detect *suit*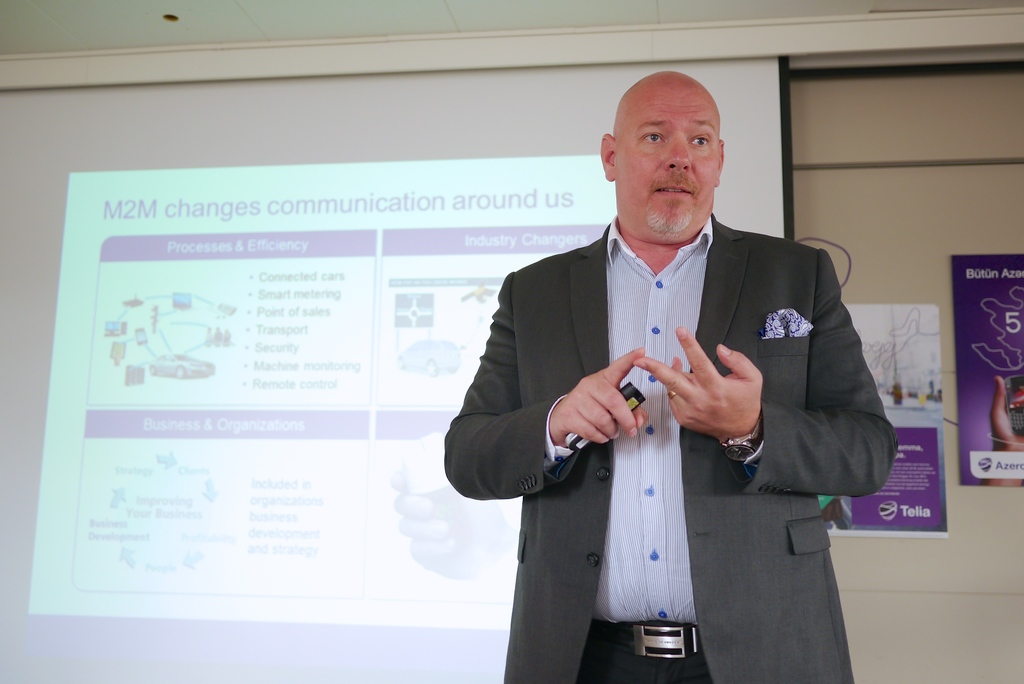
bbox=[451, 197, 876, 652]
